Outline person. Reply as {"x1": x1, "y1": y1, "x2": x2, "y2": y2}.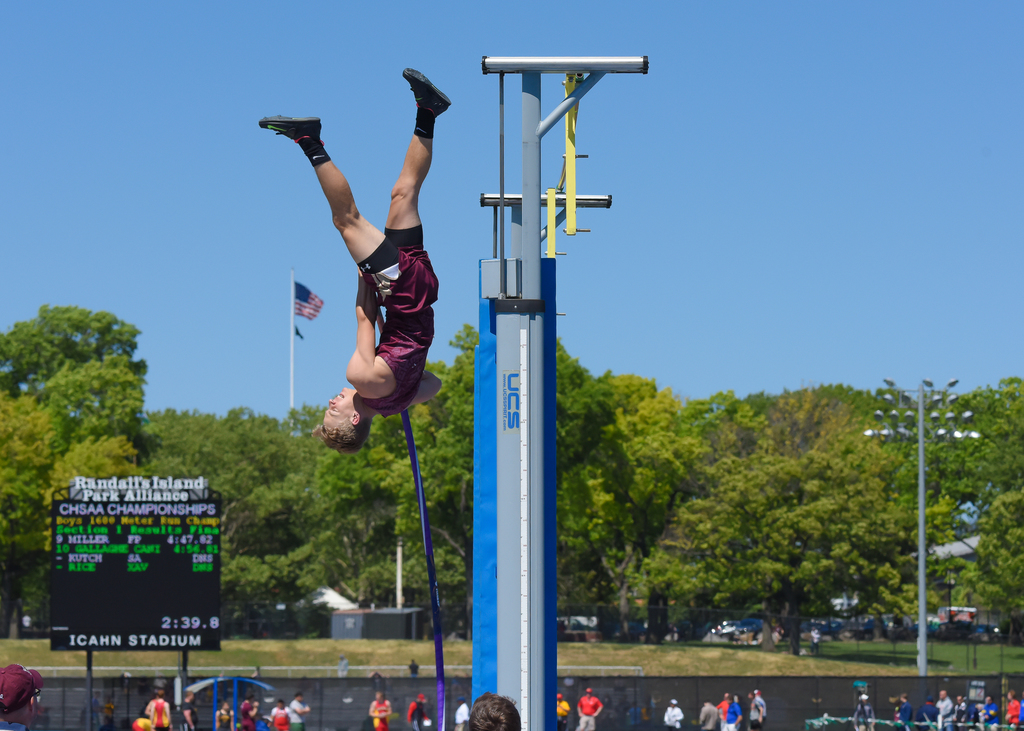
{"x1": 982, "y1": 696, "x2": 996, "y2": 730}.
